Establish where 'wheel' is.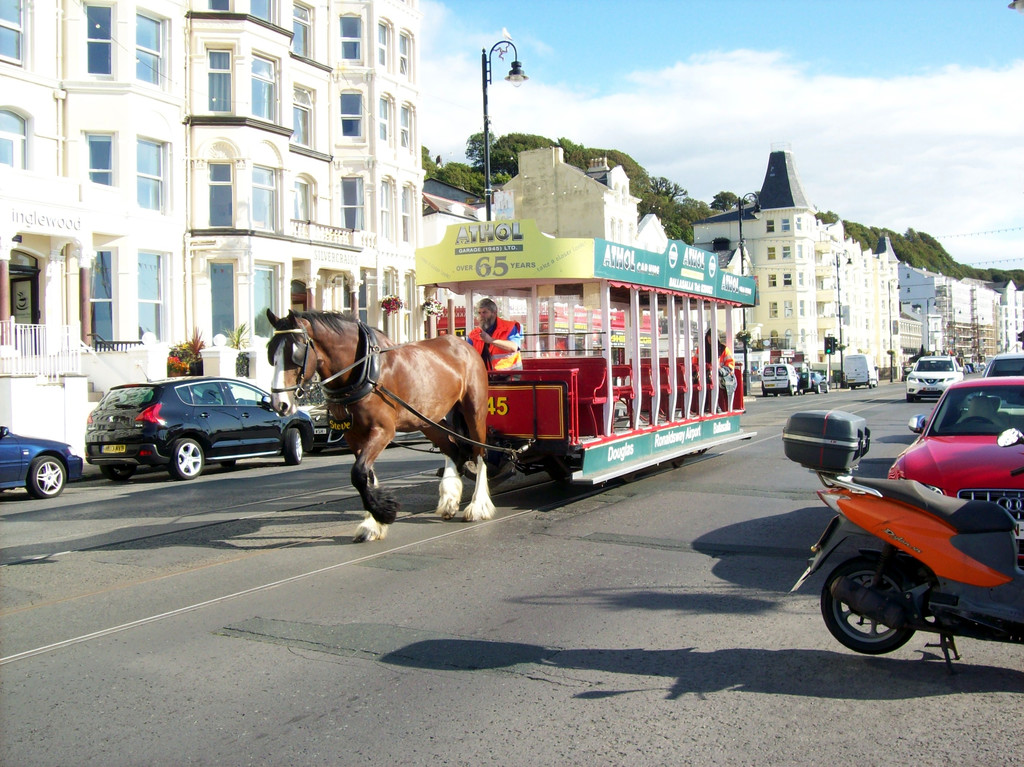
Established at crop(100, 468, 138, 481).
